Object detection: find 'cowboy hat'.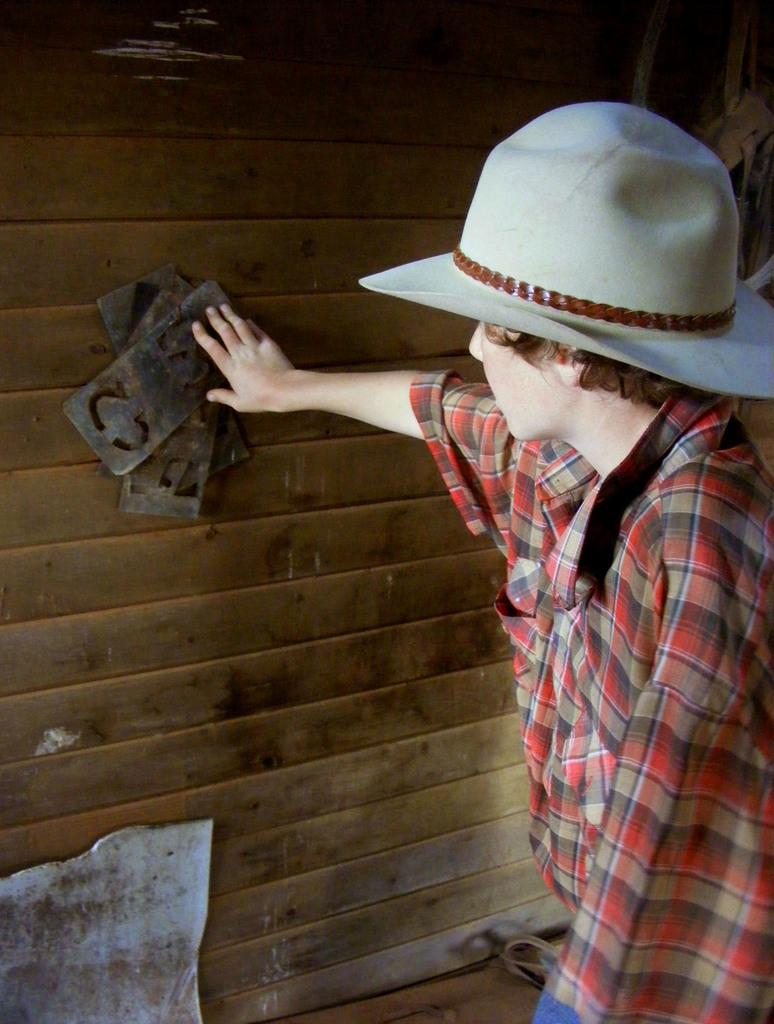
[left=369, top=85, right=757, bottom=436].
